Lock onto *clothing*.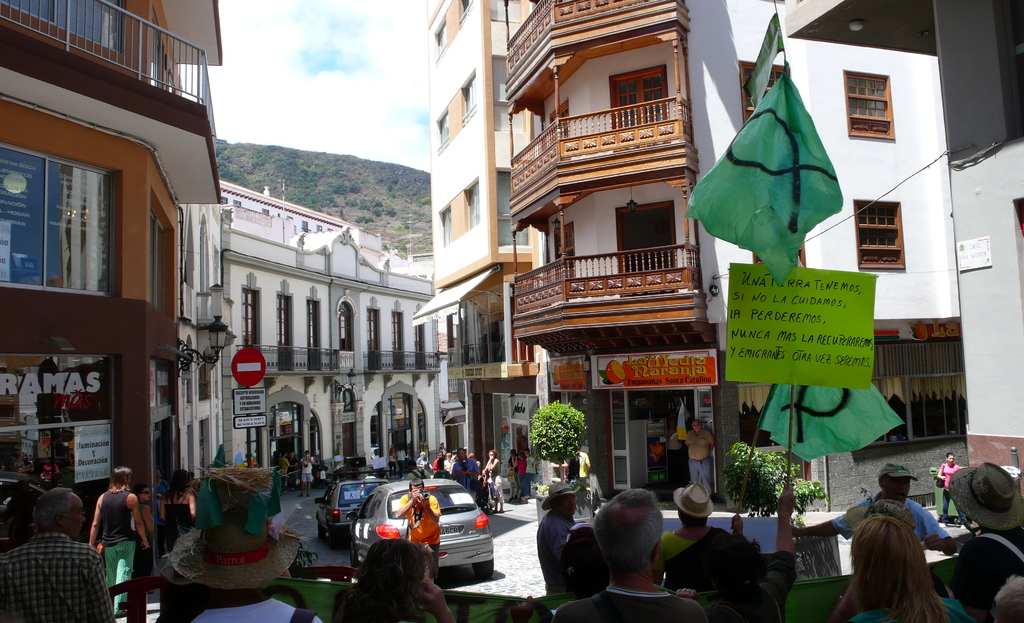
Locked: {"left": 10, "top": 535, "right": 95, "bottom": 608}.
